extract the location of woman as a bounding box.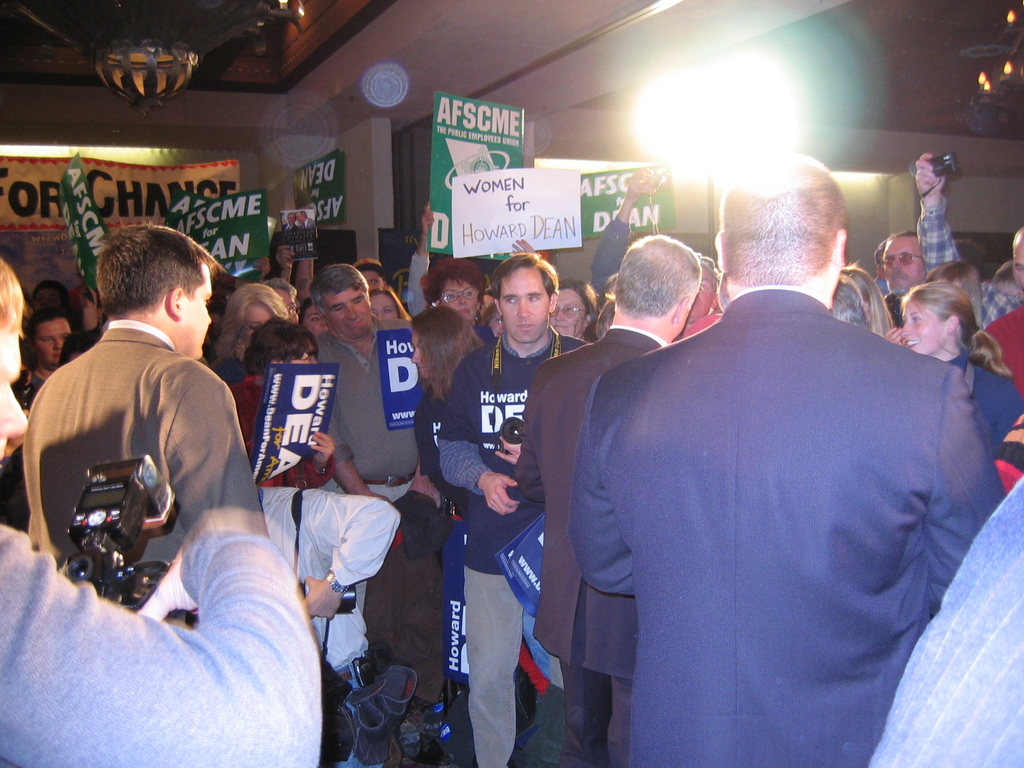
rect(545, 275, 602, 348).
